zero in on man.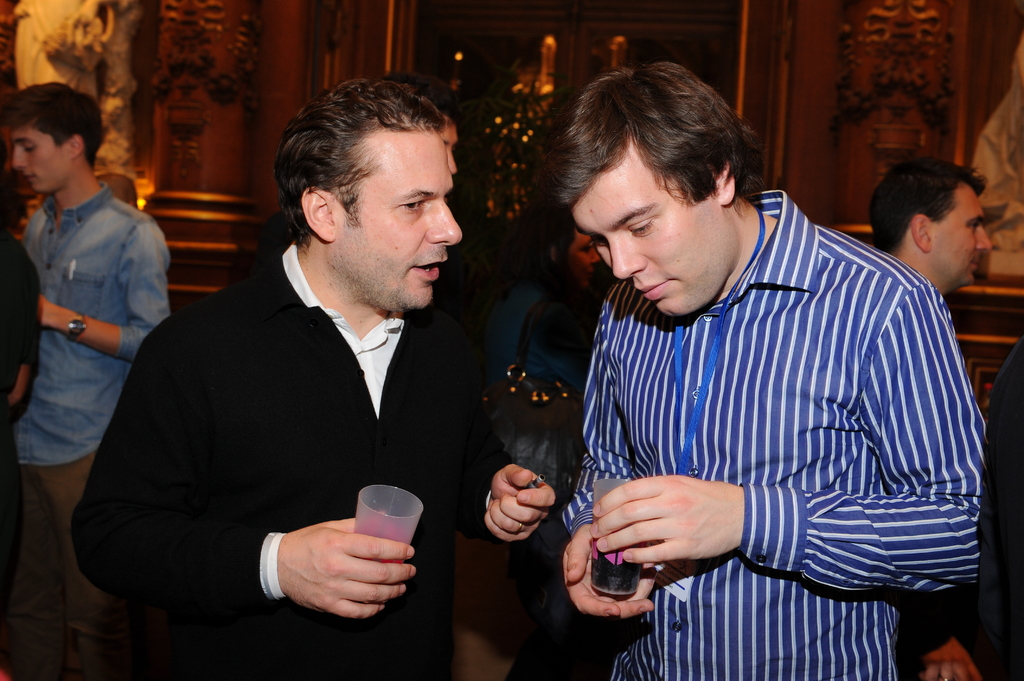
Zeroed in: box(93, 99, 527, 638).
